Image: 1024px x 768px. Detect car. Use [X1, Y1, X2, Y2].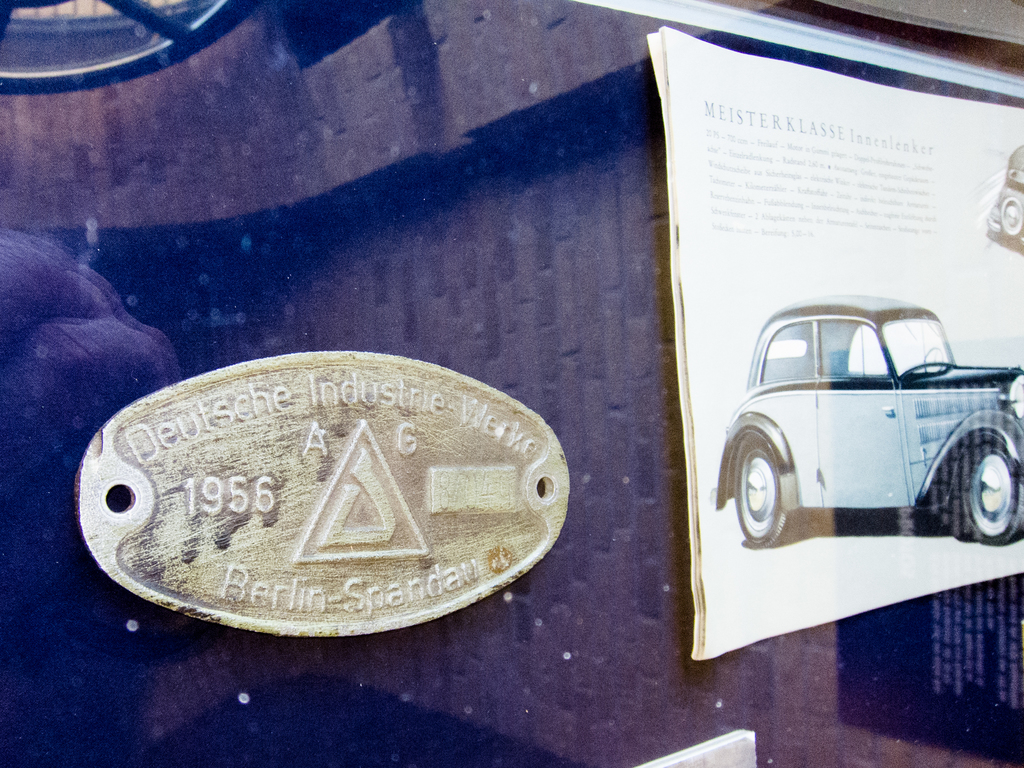
[718, 296, 1023, 550].
